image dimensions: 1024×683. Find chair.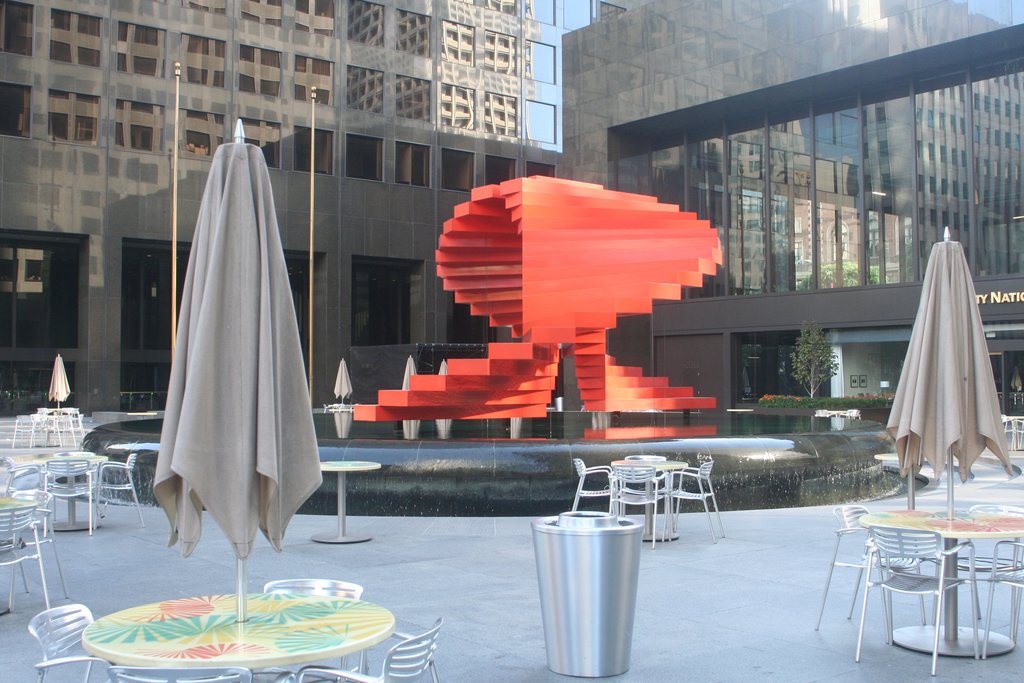
region(8, 409, 42, 446).
